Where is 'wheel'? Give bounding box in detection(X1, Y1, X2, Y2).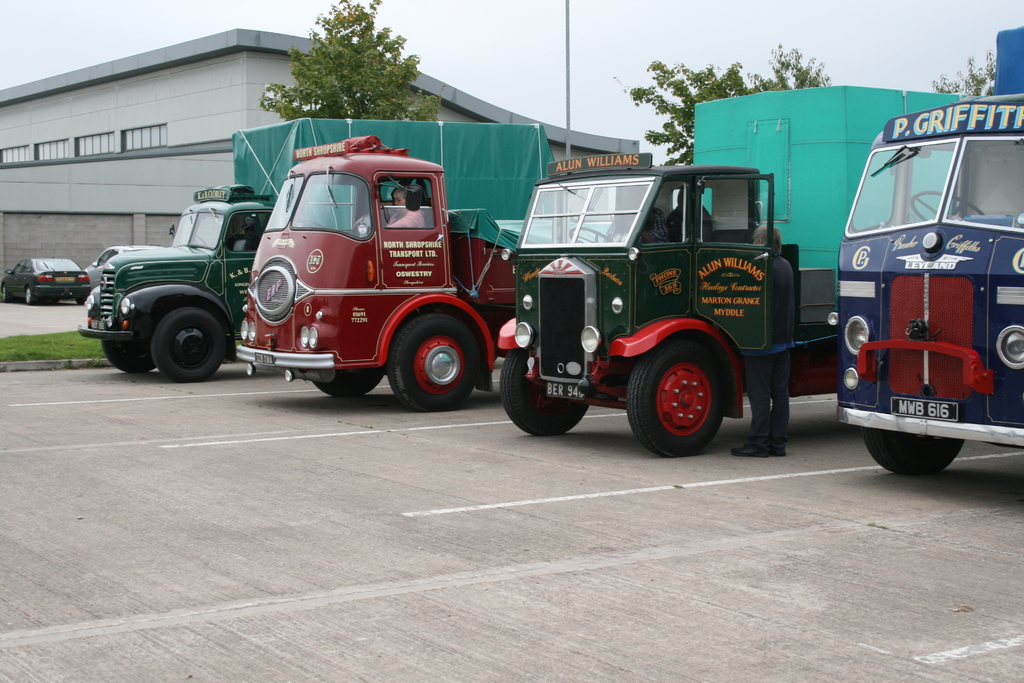
detection(1, 288, 9, 303).
